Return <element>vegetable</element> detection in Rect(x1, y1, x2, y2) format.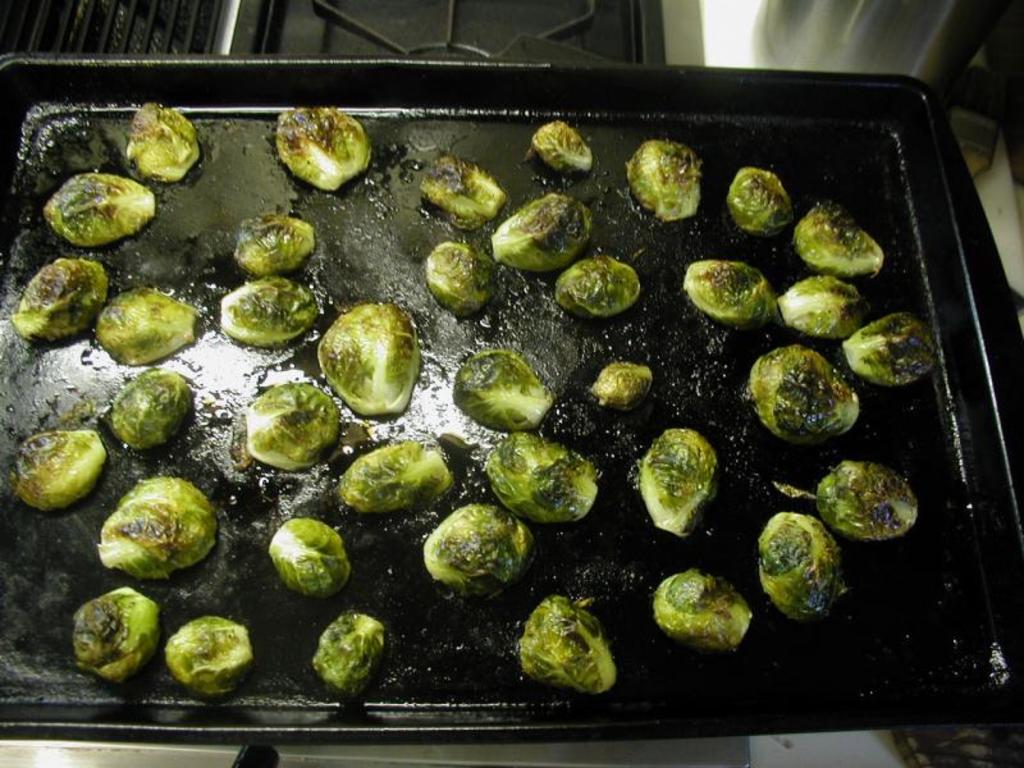
Rect(421, 500, 536, 591).
